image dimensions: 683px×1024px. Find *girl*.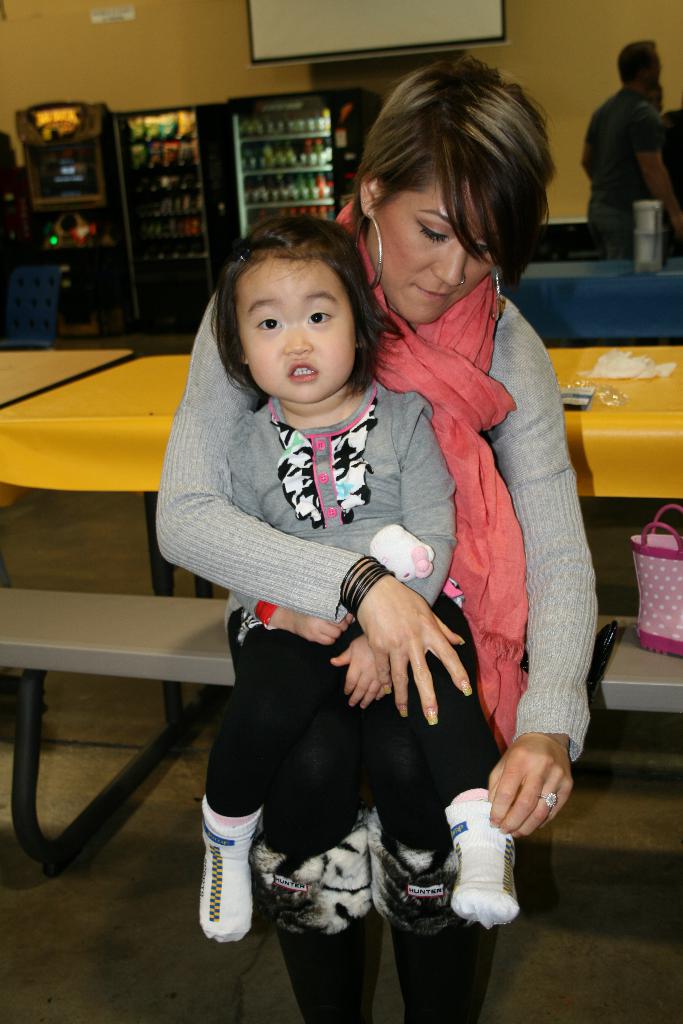
select_region(205, 204, 516, 941).
